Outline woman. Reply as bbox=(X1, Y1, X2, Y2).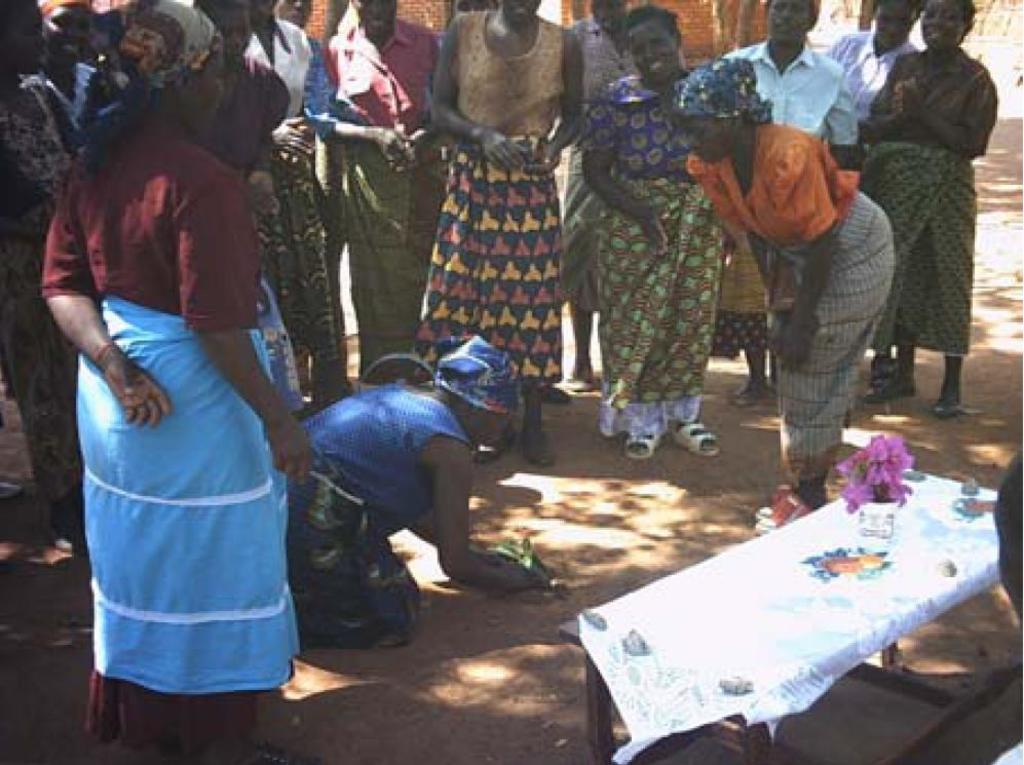
bbox=(580, 2, 730, 462).
